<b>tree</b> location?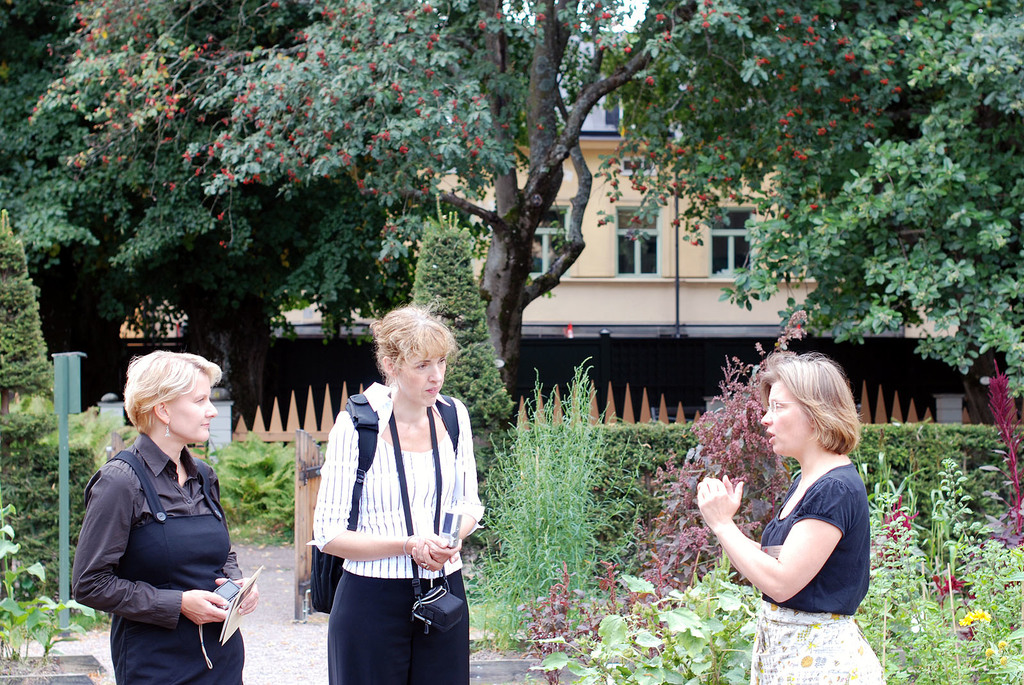
{"left": 0, "top": 510, "right": 110, "bottom": 641}
